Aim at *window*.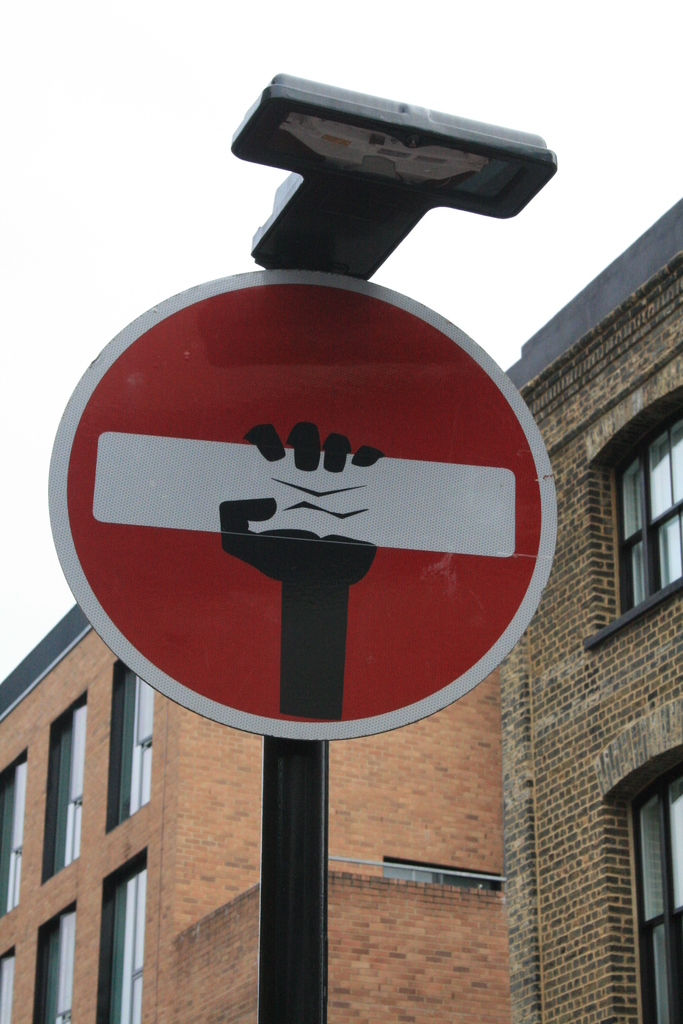
Aimed at {"left": 106, "top": 668, "right": 155, "bottom": 826}.
